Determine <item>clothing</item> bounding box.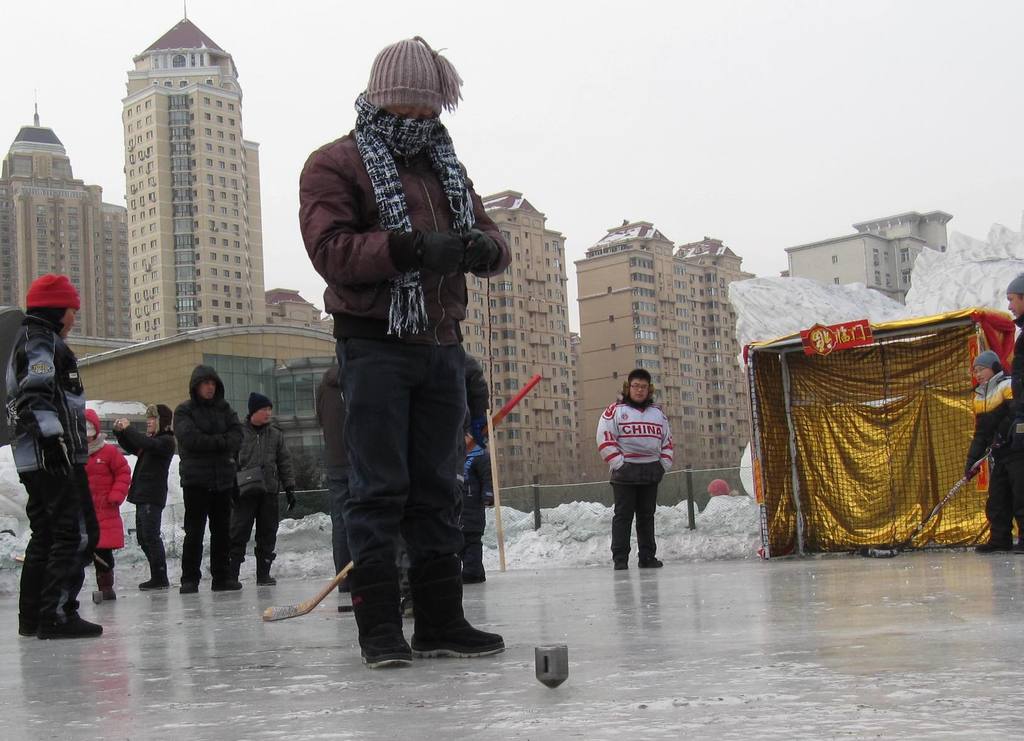
Determined: pyautogui.locateOnScreen(292, 28, 513, 641).
